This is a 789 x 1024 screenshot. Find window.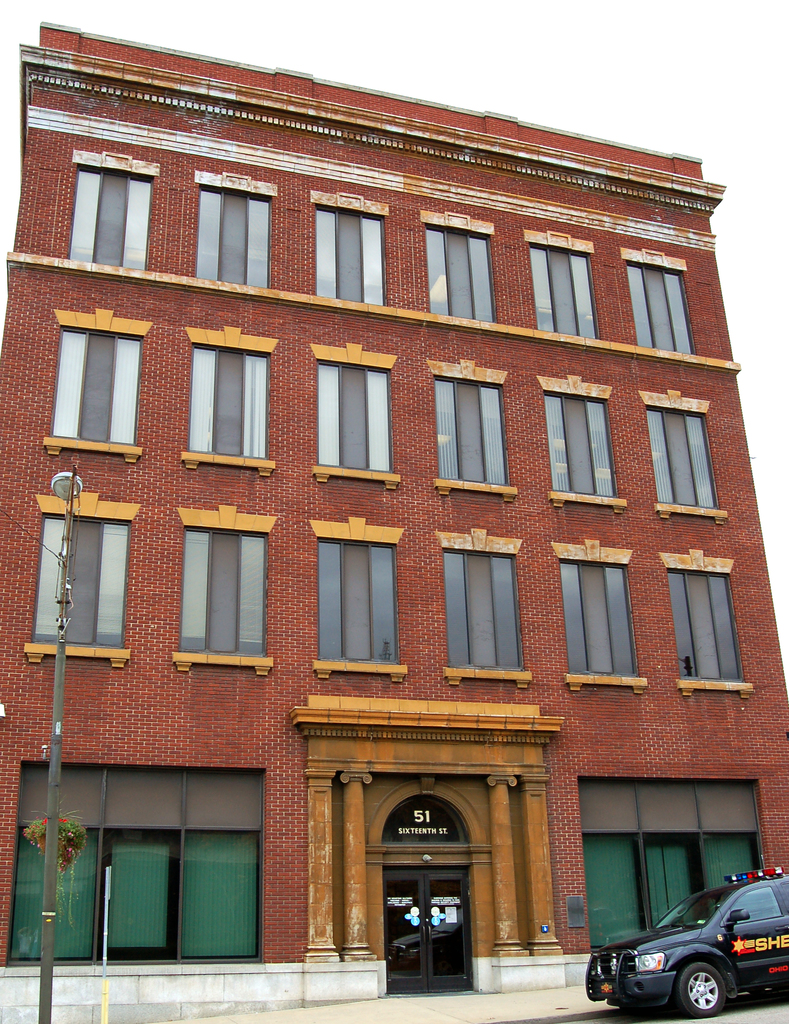
Bounding box: [left=30, top=513, right=130, bottom=657].
